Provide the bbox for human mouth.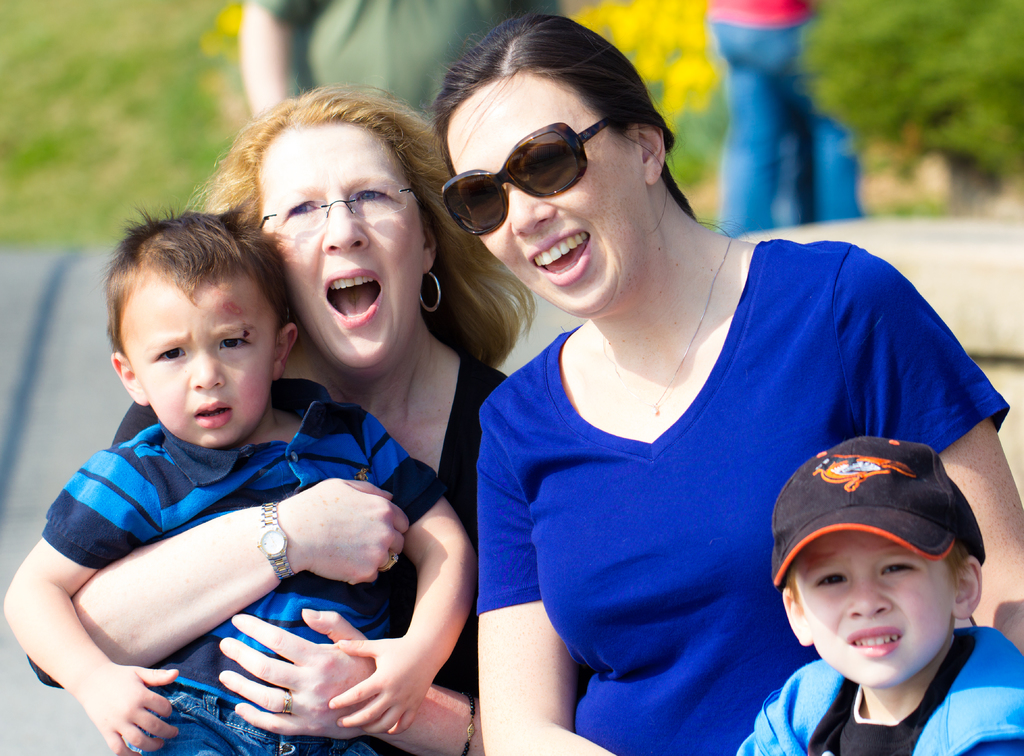
(x1=324, y1=267, x2=385, y2=328).
